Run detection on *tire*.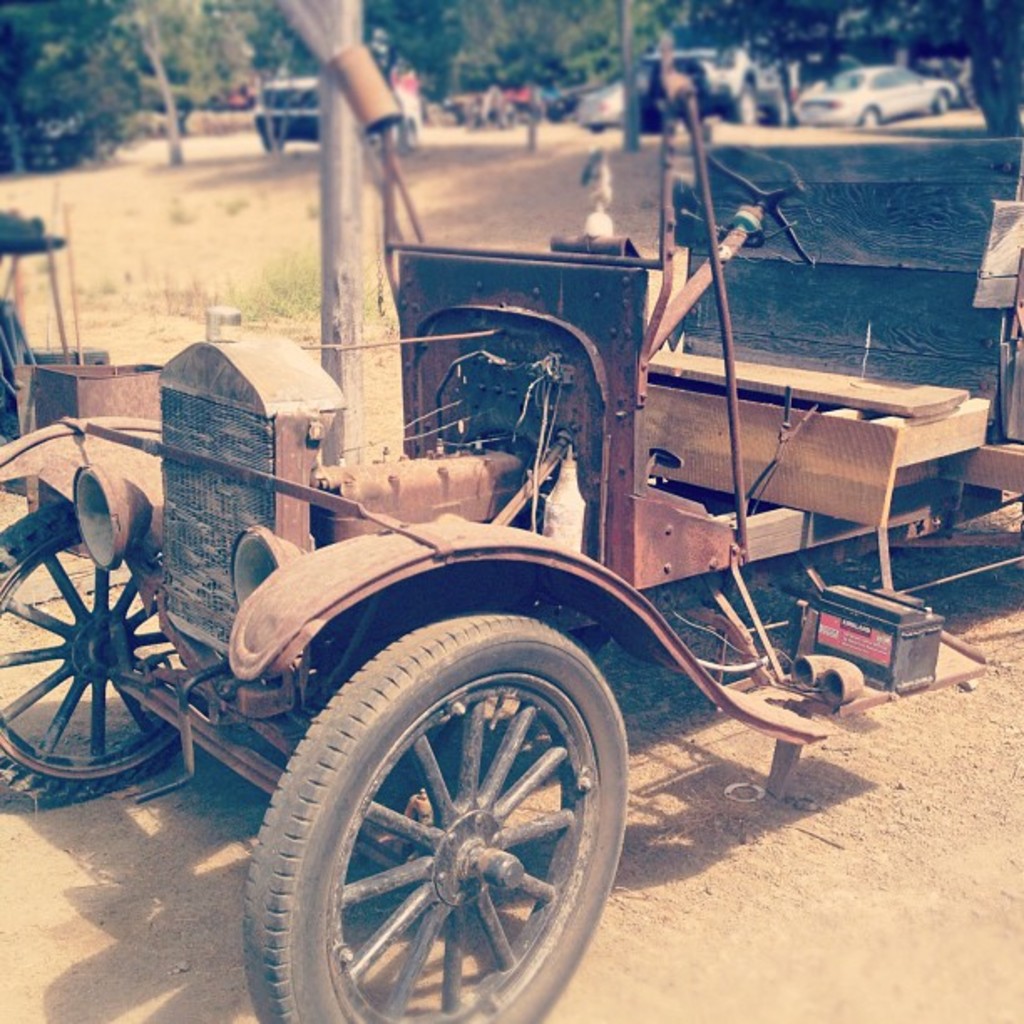
Result: bbox(726, 79, 763, 127).
